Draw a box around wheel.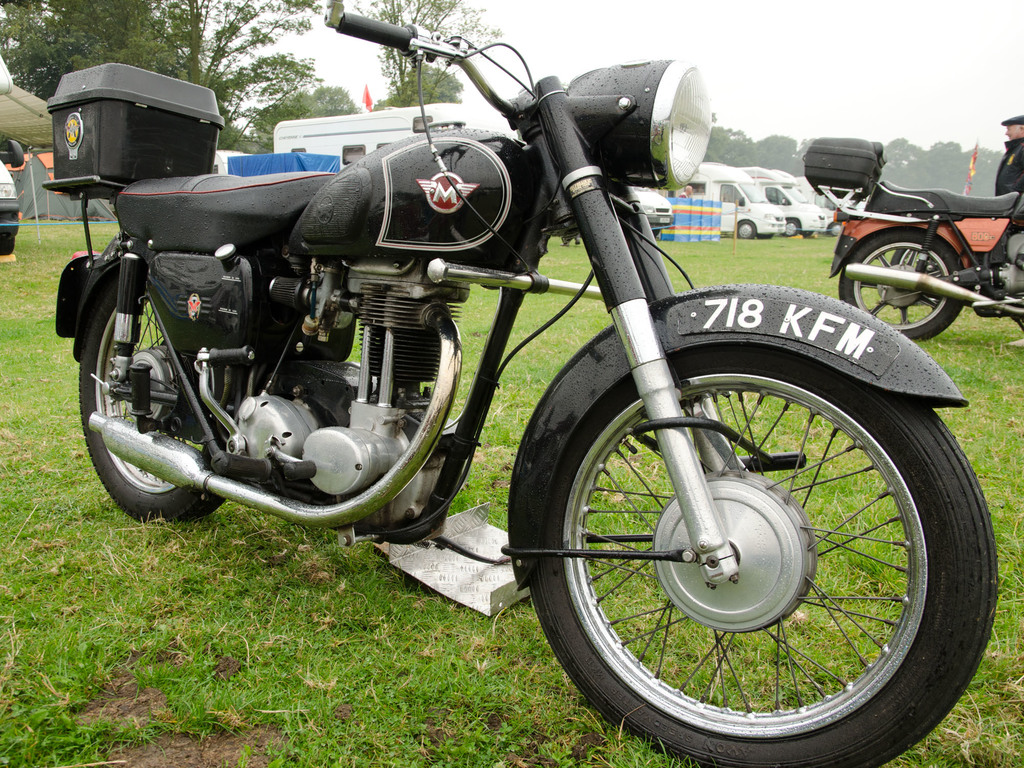
select_region(758, 232, 775, 239).
